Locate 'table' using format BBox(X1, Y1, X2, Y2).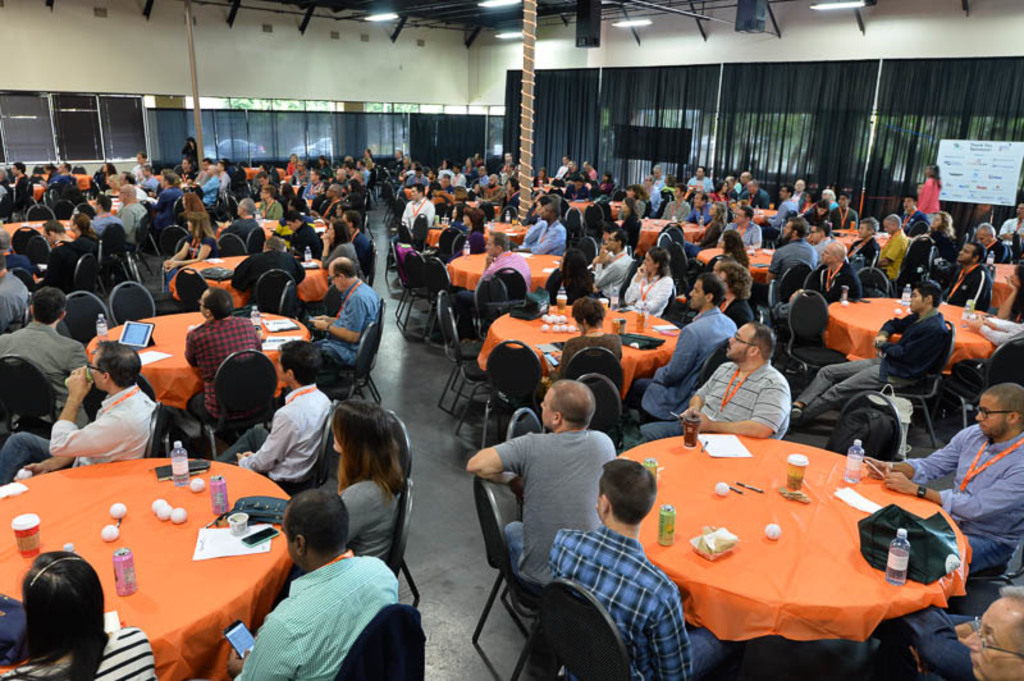
BBox(215, 206, 289, 242).
